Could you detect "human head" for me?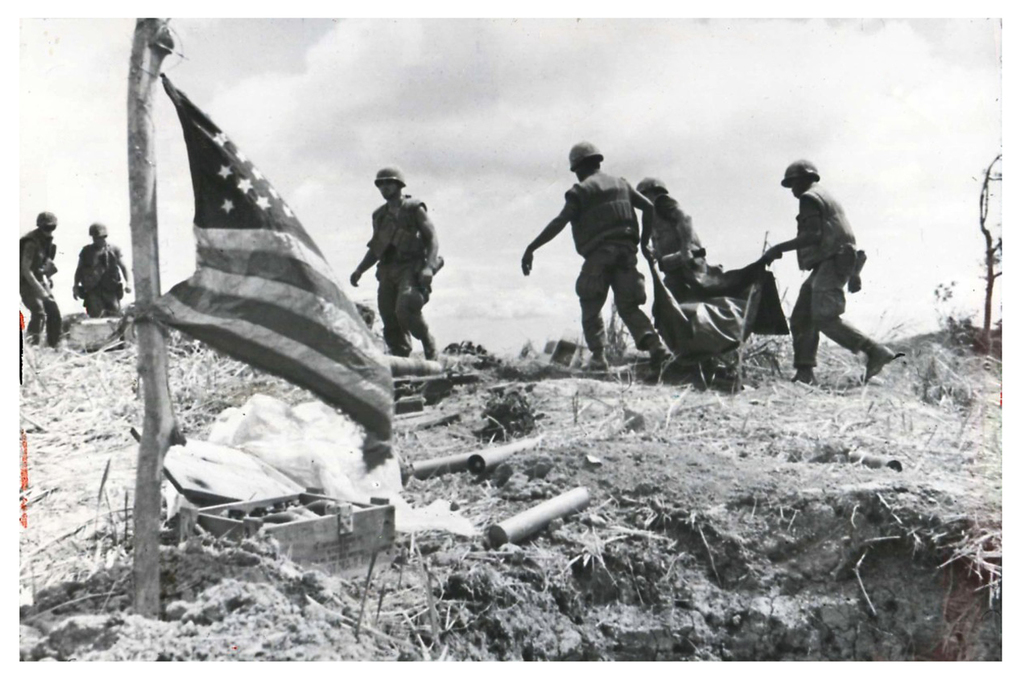
Detection result: [x1=639, y1=176, x2=667, y2=207].
